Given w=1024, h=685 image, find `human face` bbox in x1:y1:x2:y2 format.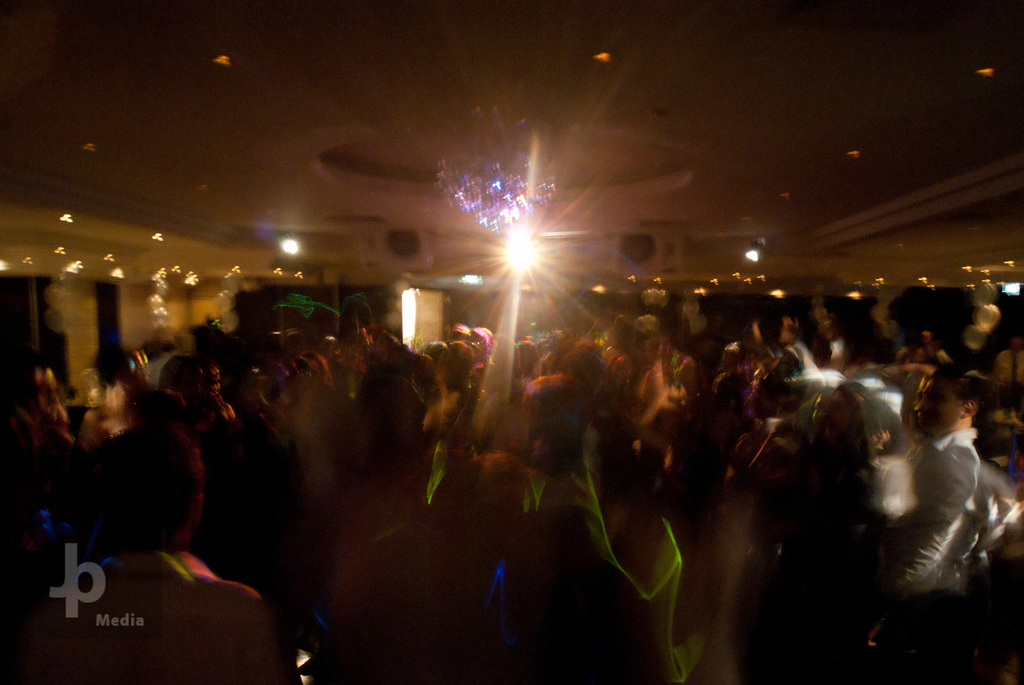
913:381:961:432.
